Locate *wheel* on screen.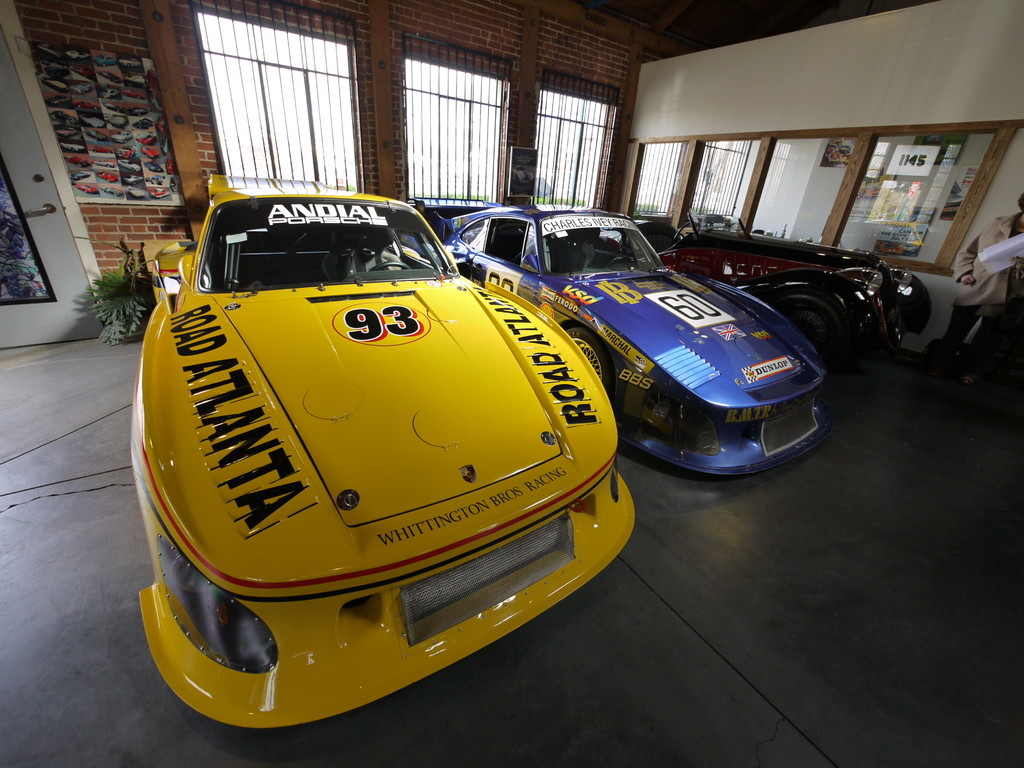
On screen at crop(771, 291, 844, 360).
